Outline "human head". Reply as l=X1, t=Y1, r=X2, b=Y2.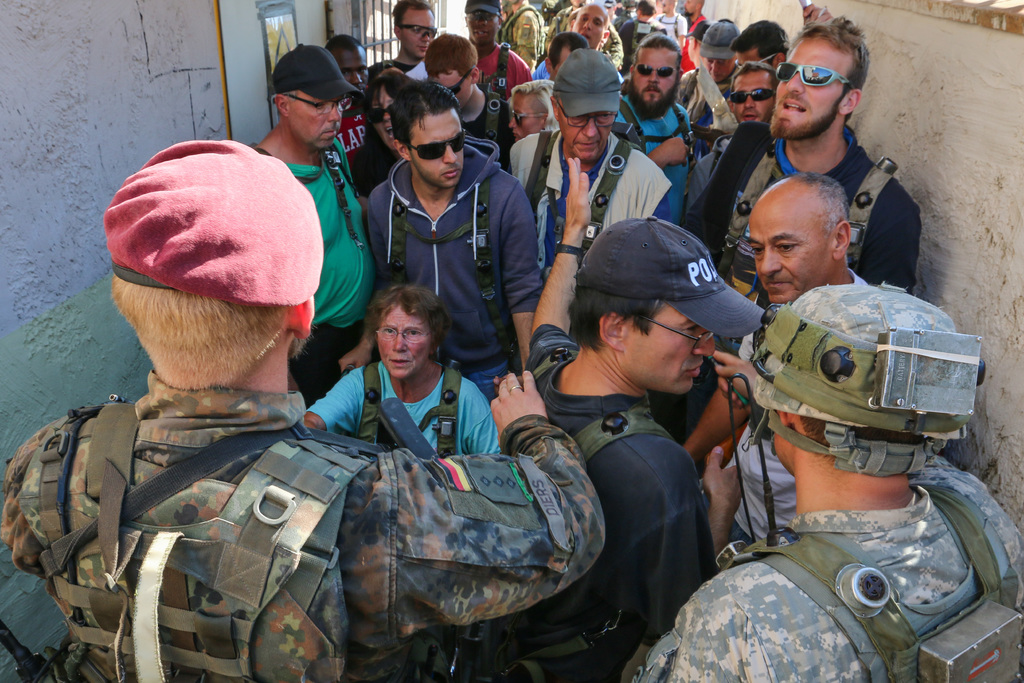
l=744, t=173, r=854, b=309.
